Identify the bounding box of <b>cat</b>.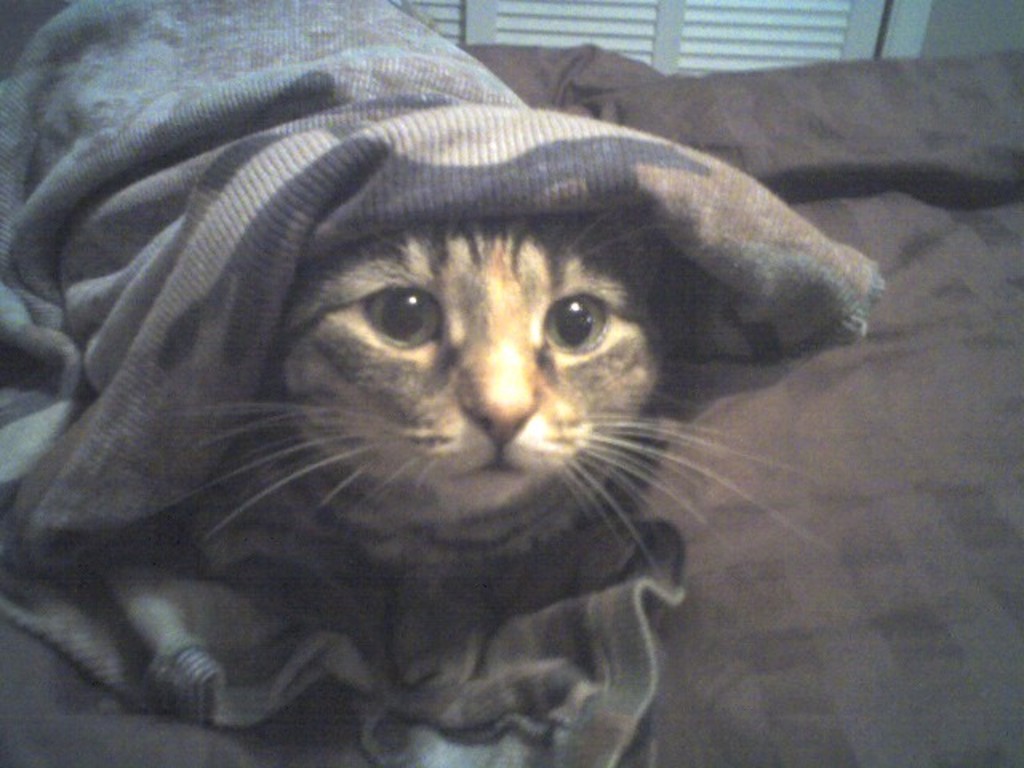
bbox=[178, 222, 838, 594].
